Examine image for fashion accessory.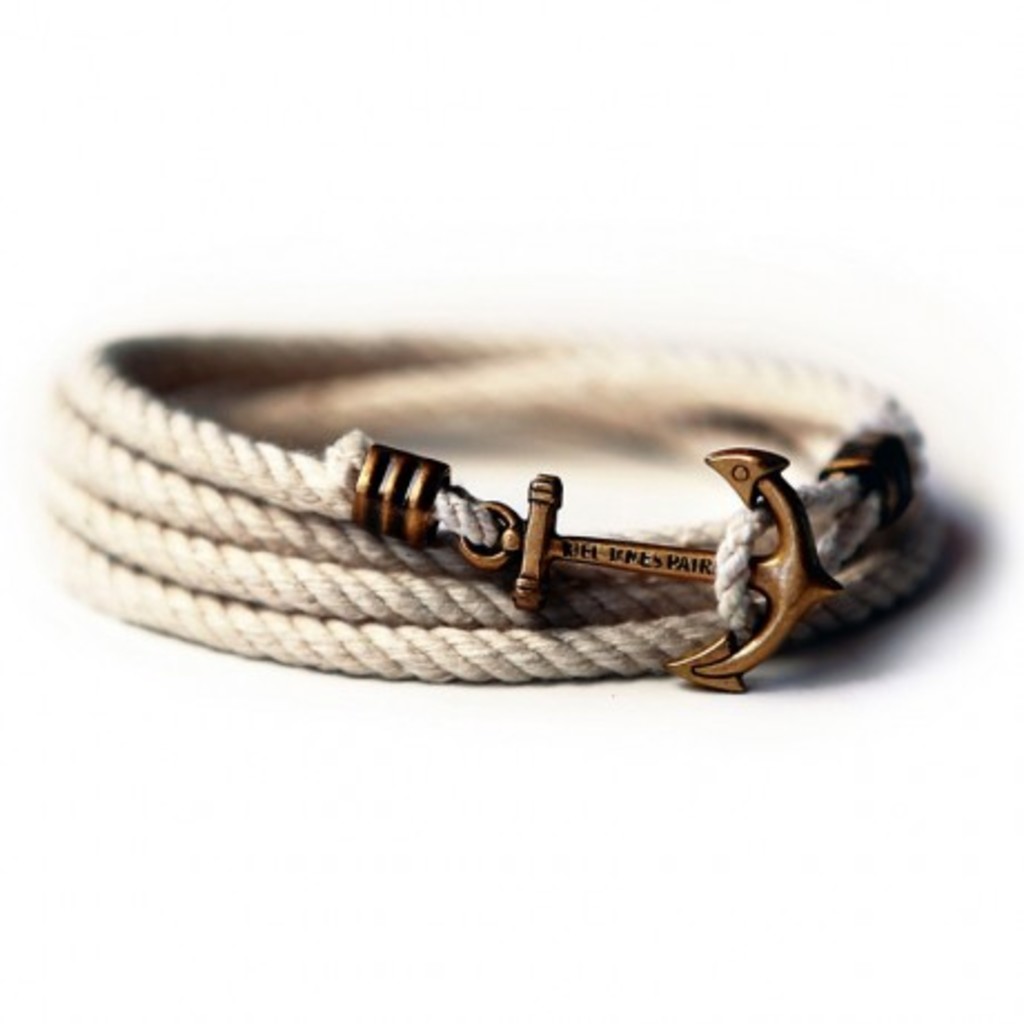
Examination result: 38, 332, 953, 692.
